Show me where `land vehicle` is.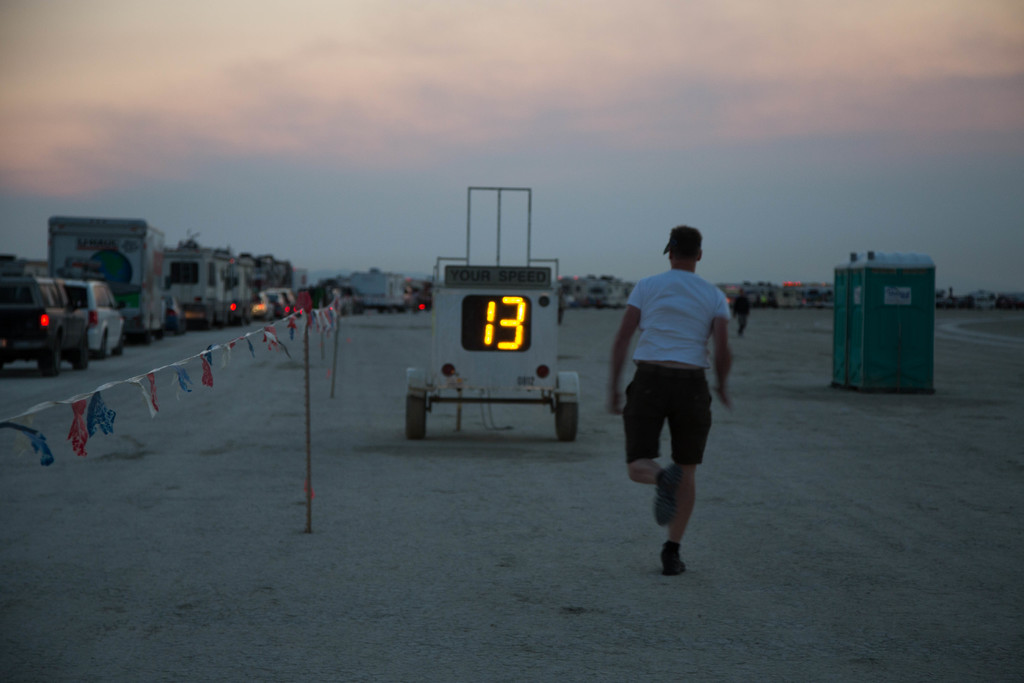
`land vehicle` is at [left=268, top=284, right=296, bottom=317].
